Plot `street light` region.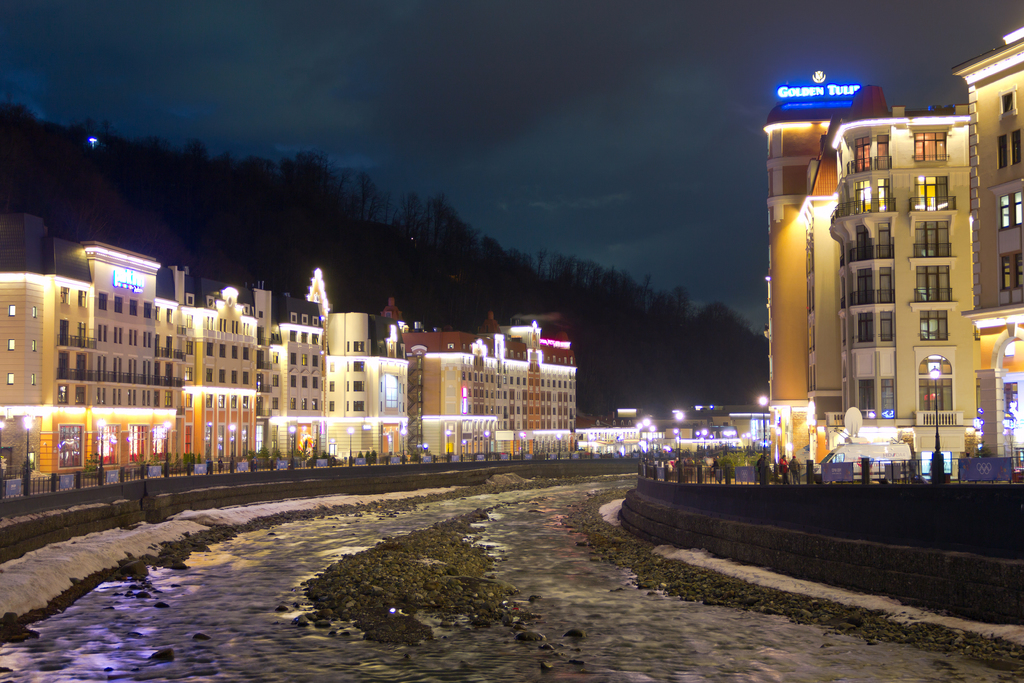
Plotted at <box>20,411,31,495</box>.
